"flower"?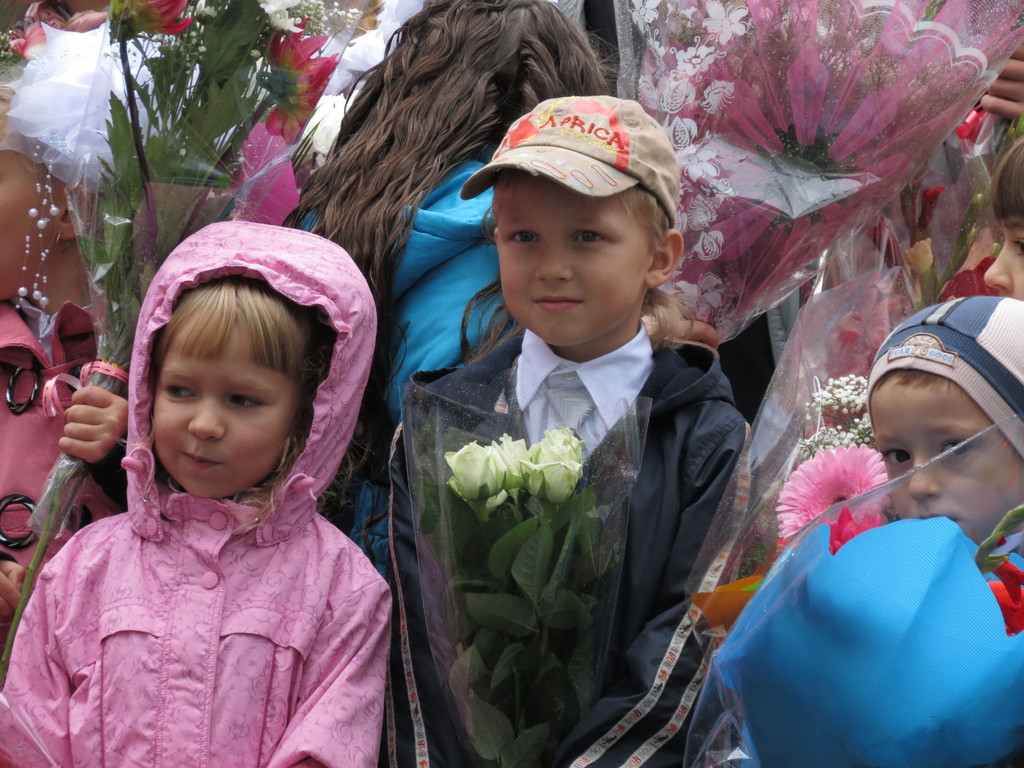
[x1=1, y1=17, x2=163, y2=192]
